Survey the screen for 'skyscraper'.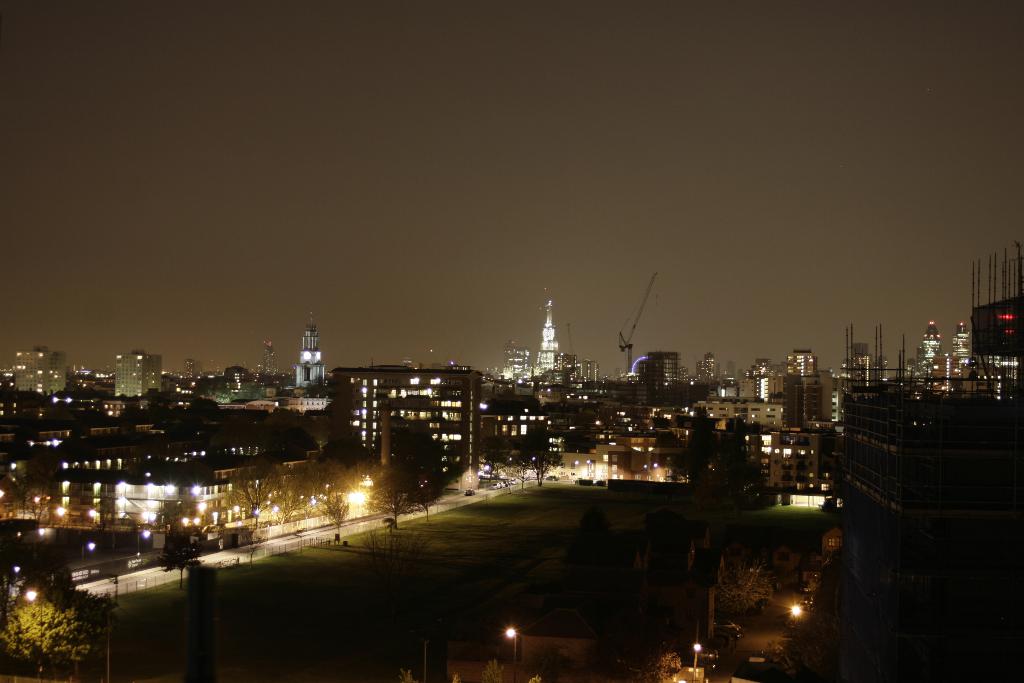
Survey found: {"left": 115, "top": 350, "right": 164, "bottom": 393}.
